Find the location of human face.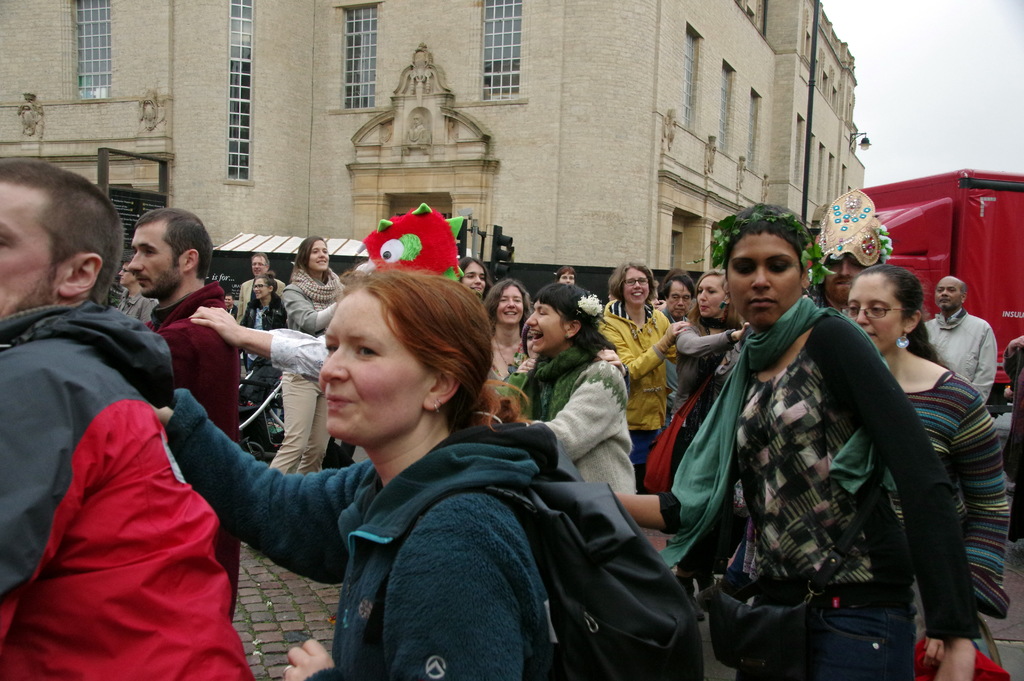
Location: {"left": 130, "top": 224, "right": 184, "bottom": 301}.
